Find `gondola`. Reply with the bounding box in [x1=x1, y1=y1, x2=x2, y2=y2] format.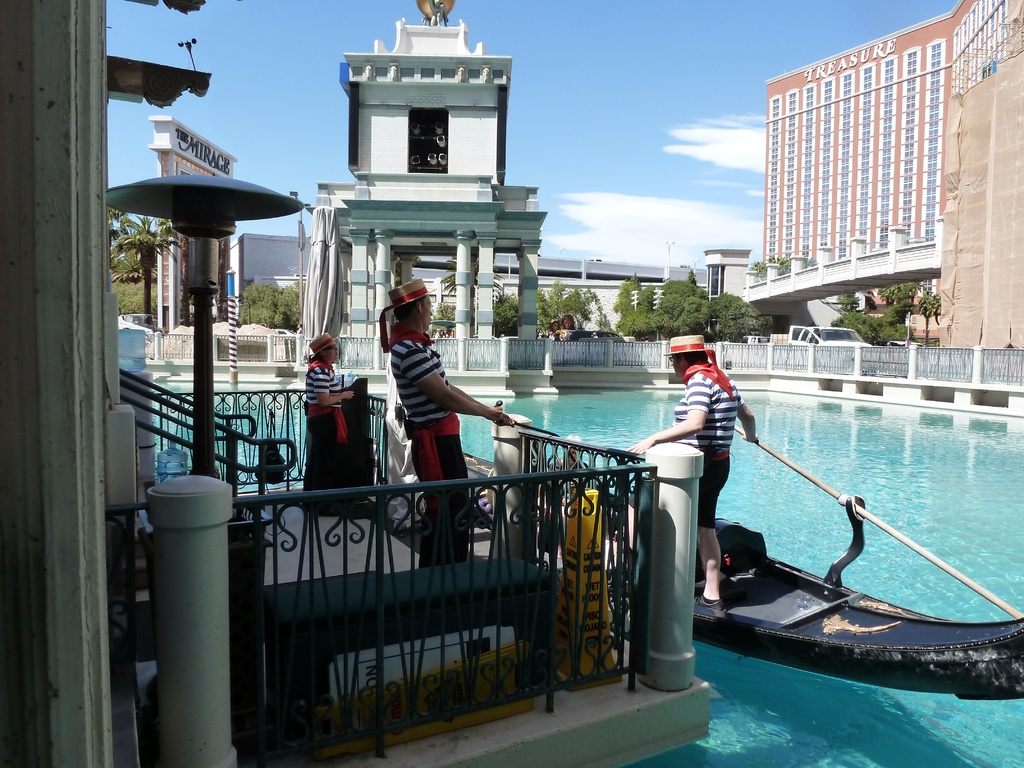
[x1=458, y1=440, x2=1023, y2=705].
